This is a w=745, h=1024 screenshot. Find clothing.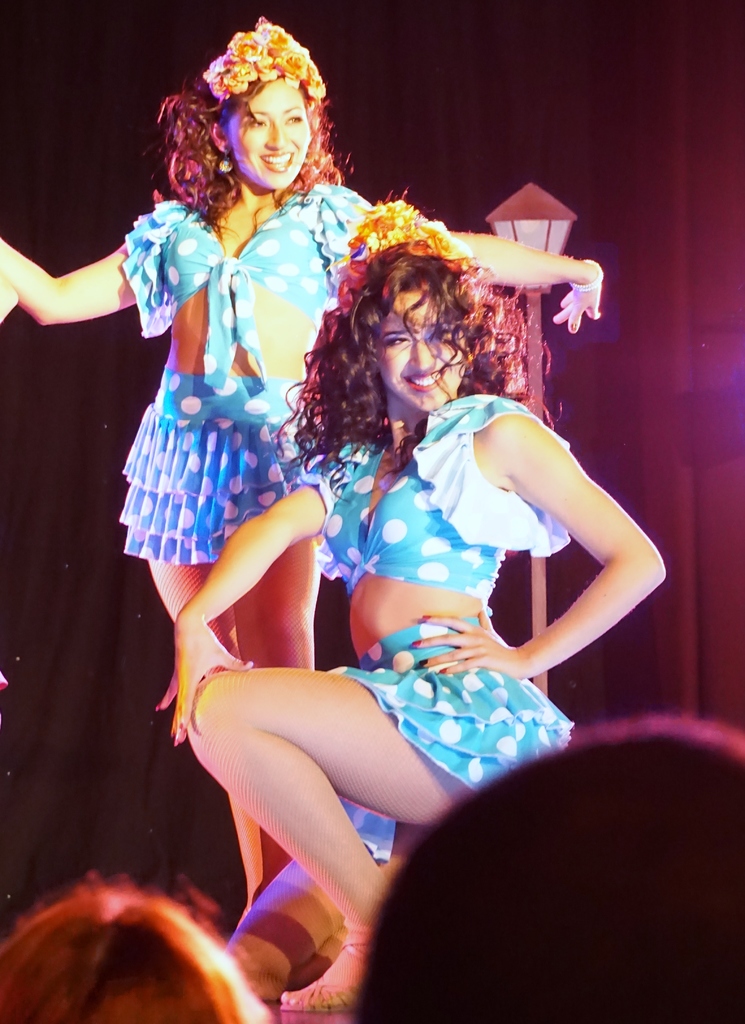
Bounding box: {"x1": 113, "y1": 177, "x2": 383, "y2": 585}.
